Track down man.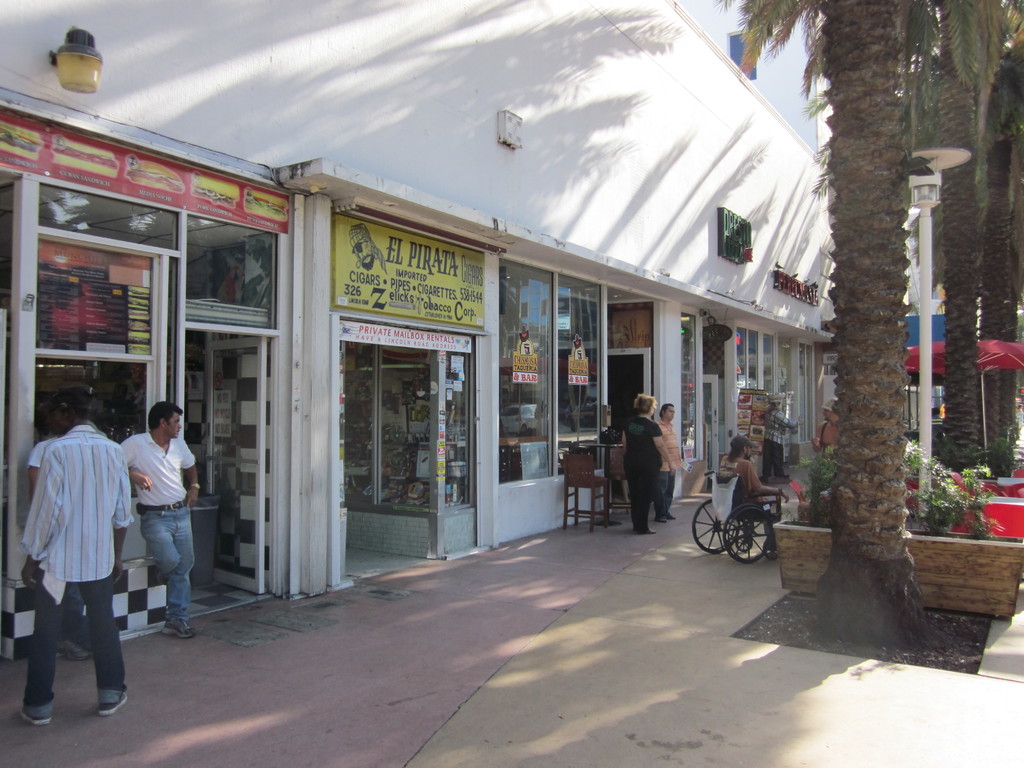
Tracked to bbox(717, 433, 793, 541).
